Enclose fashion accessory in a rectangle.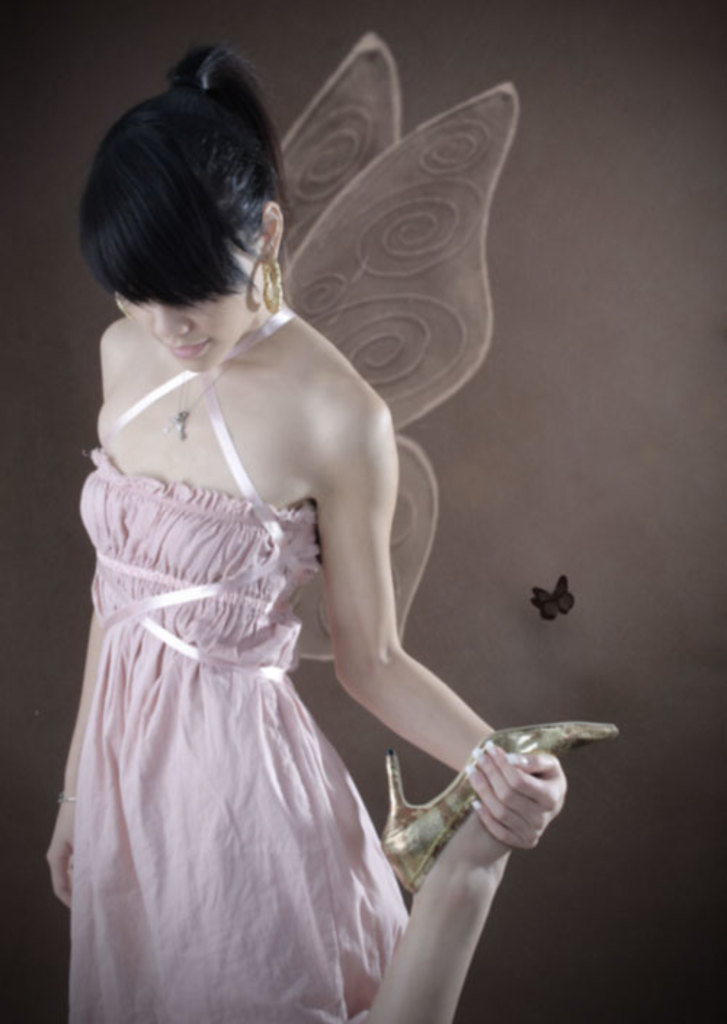
region(164, 313, 270, 438).
